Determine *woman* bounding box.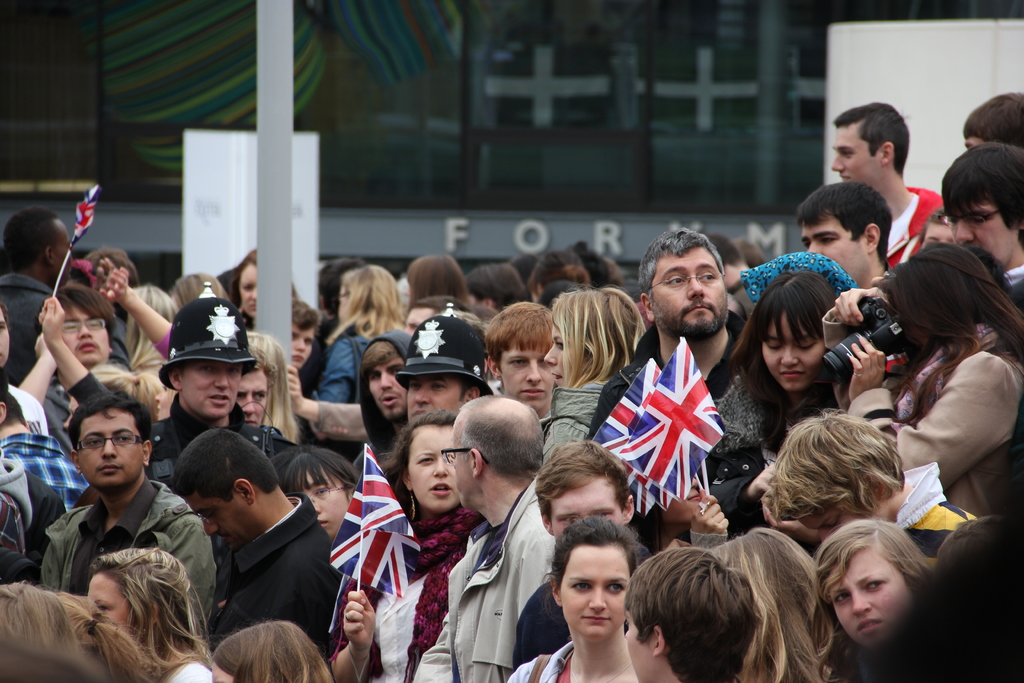
Determined: pyautogui.locateOnScreen(0, 575, 129, 682).
